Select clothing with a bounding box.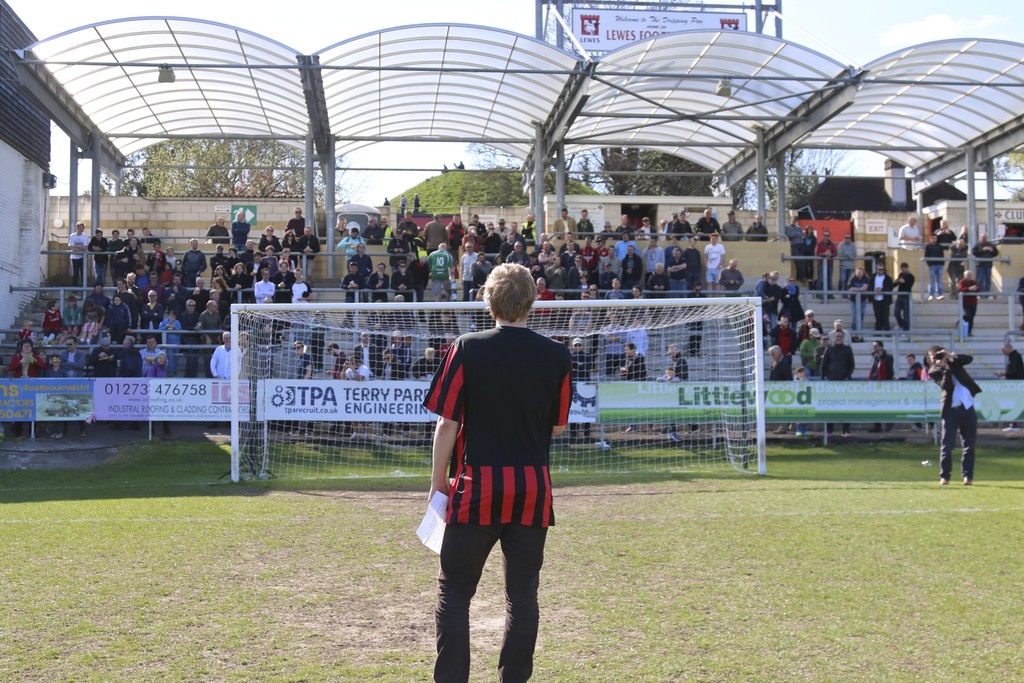
<box>760,283,779,334</box>.
